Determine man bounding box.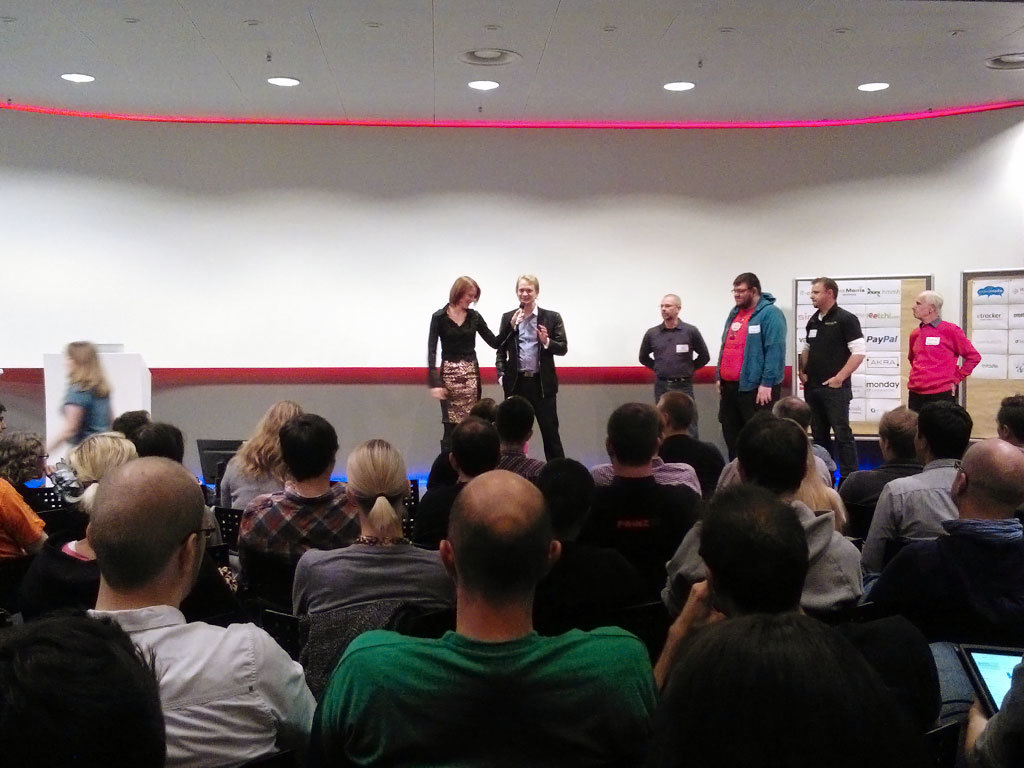
Determined: crop(873, 432, 1023, 605).
